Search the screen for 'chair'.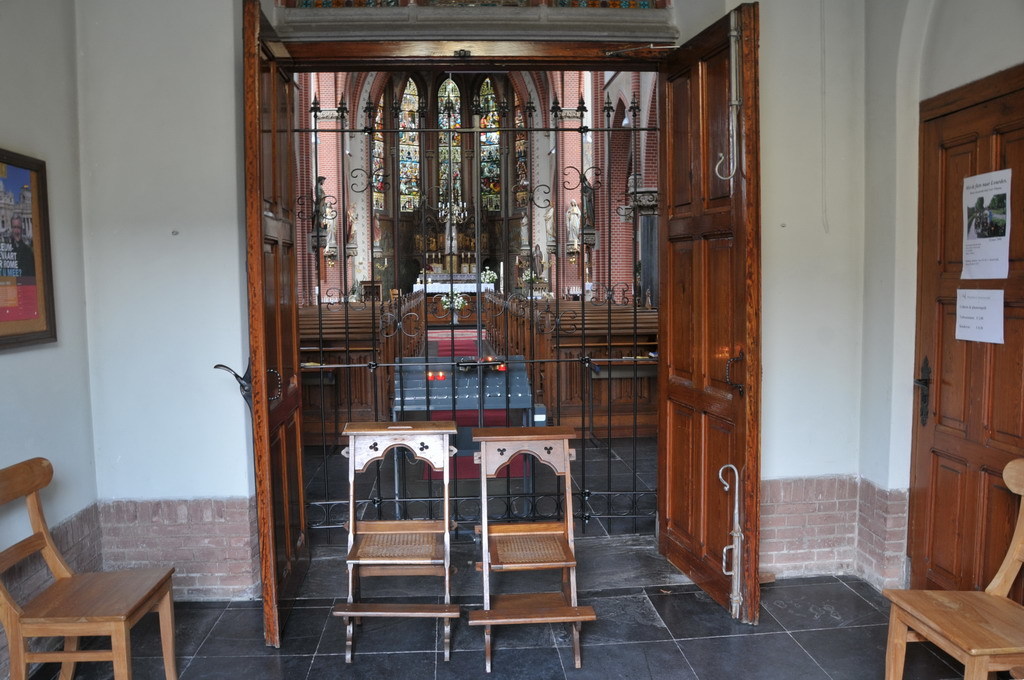
Found at detection(0, 450, 174, 673).
